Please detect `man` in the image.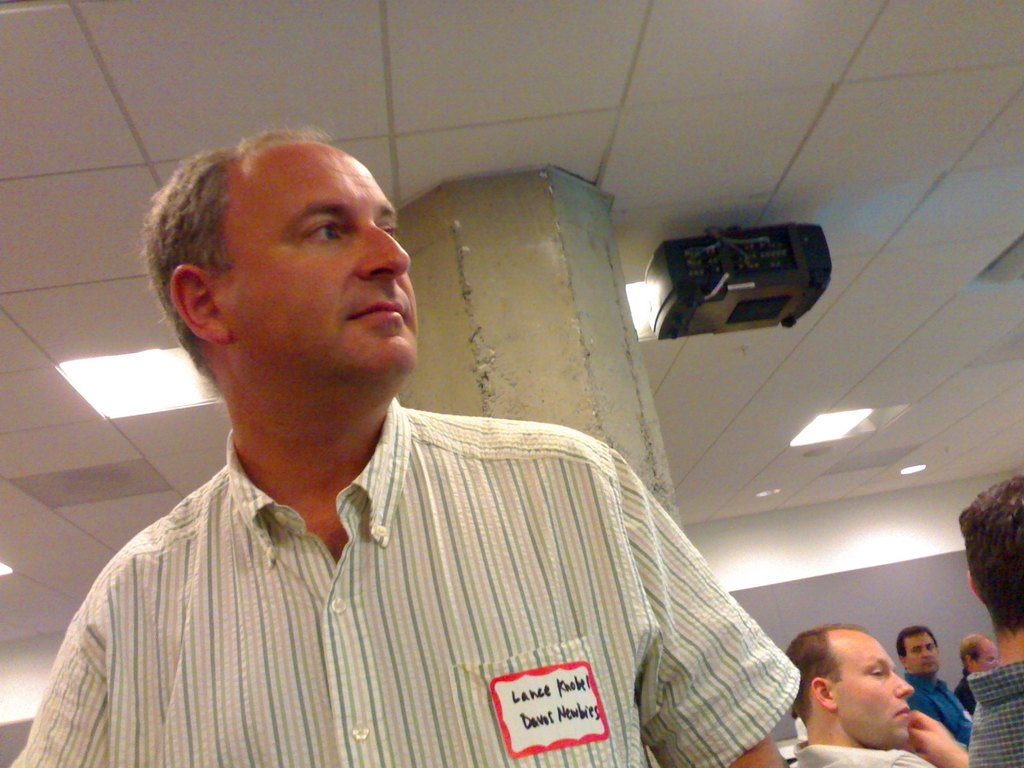
left=900, top=630, right=973, bottom=756.
